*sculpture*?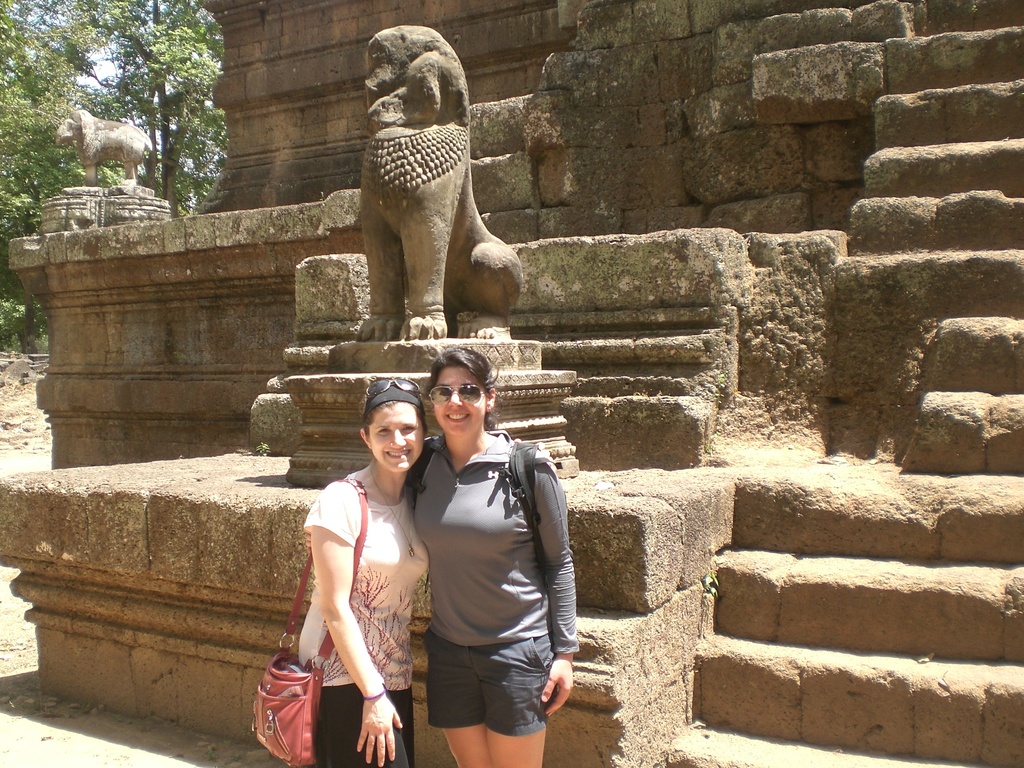
box=[328, 31, 517, 355]
